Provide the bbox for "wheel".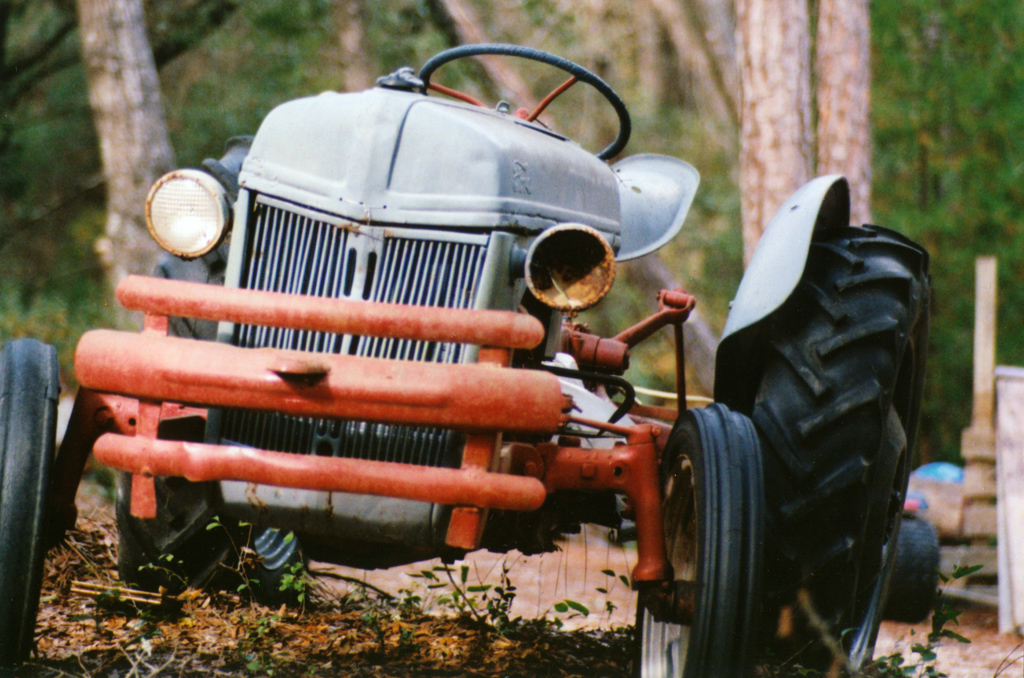
left=634, top=408, right=760, bottom=677.
